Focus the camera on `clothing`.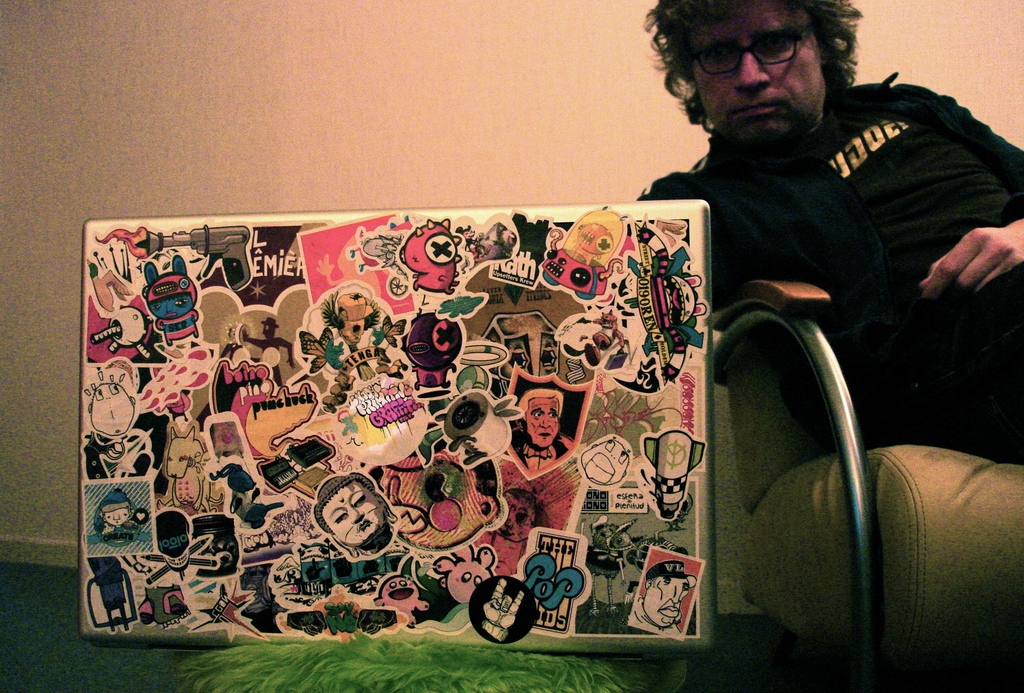
Focus region: box=[511, 429, 573, 472].
